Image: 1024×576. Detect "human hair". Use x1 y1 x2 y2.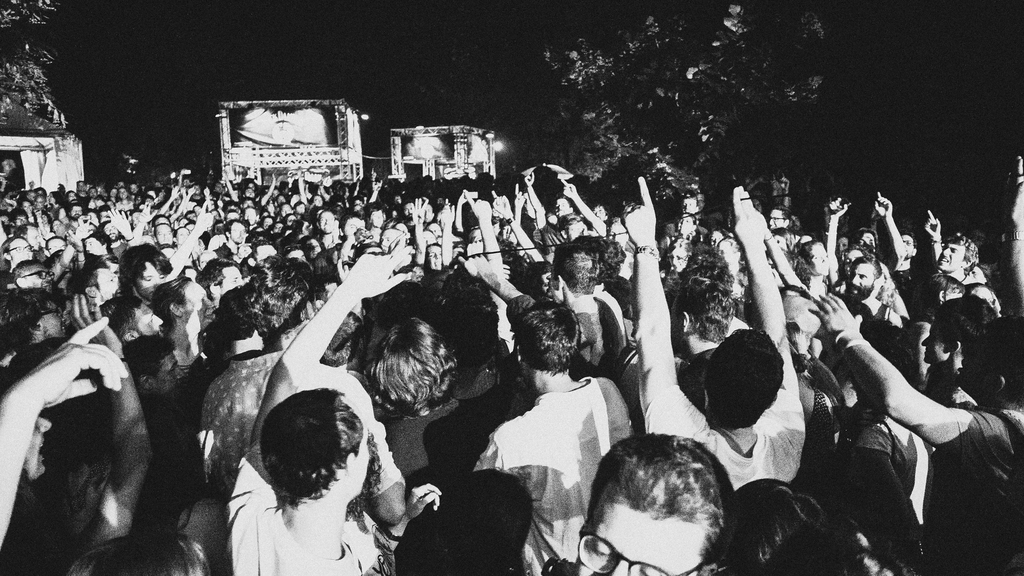
773 204 790 220.
